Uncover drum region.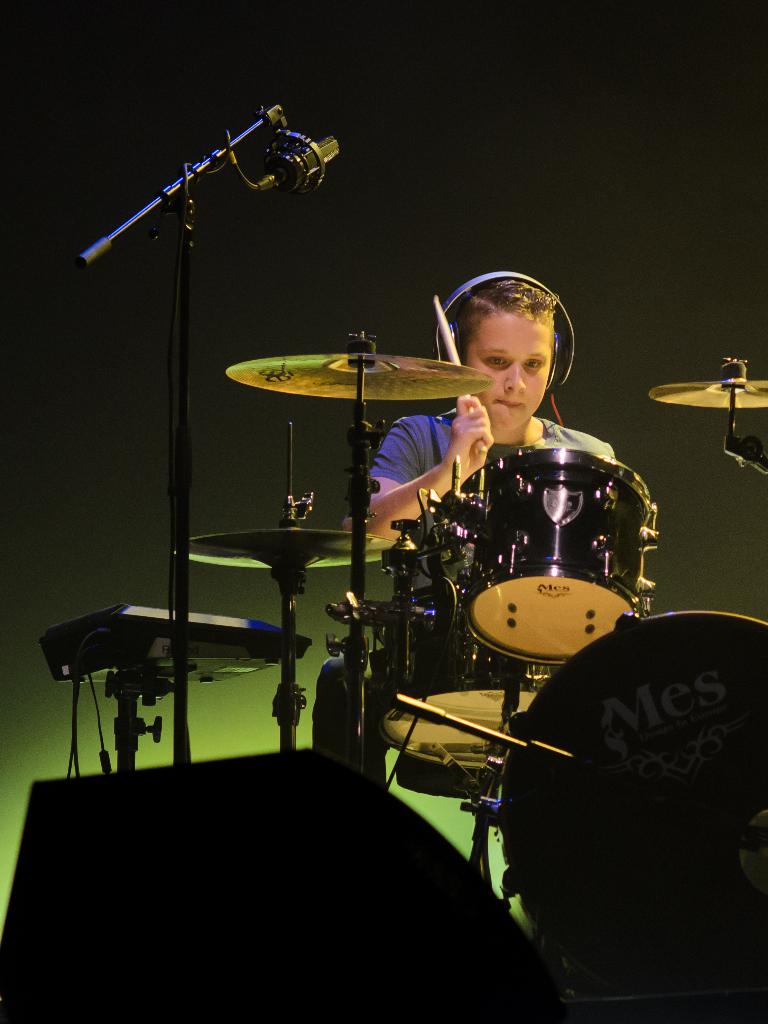
Uncovered: <region>365, 676, 547, 812</region>.
